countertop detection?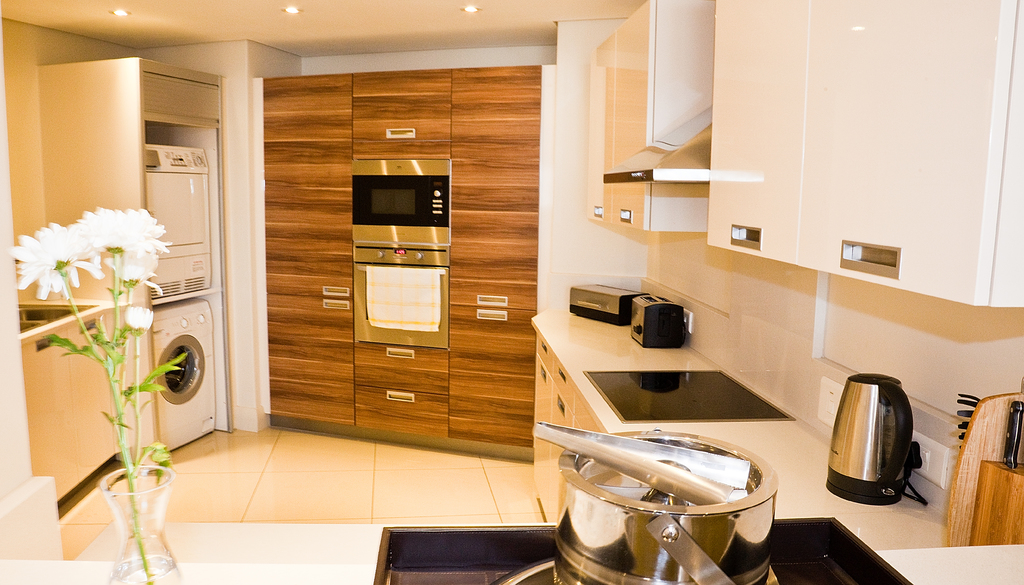
19 295 126 344
